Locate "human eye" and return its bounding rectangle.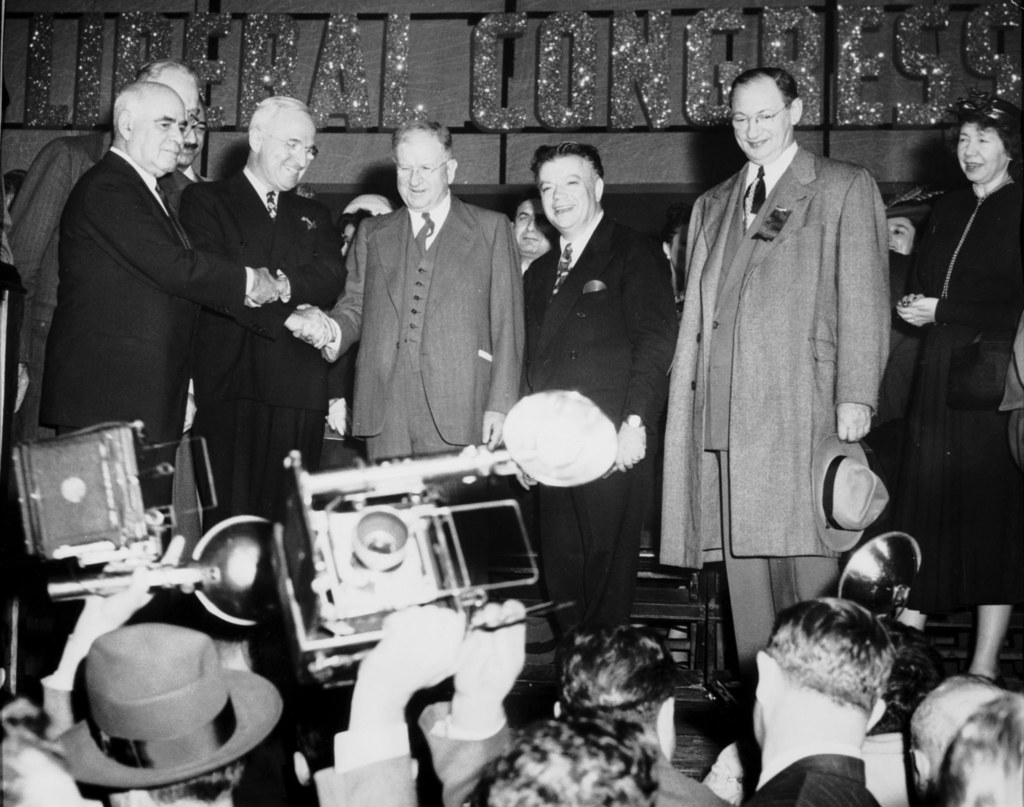
Rect(761, 113, 772, 120).
